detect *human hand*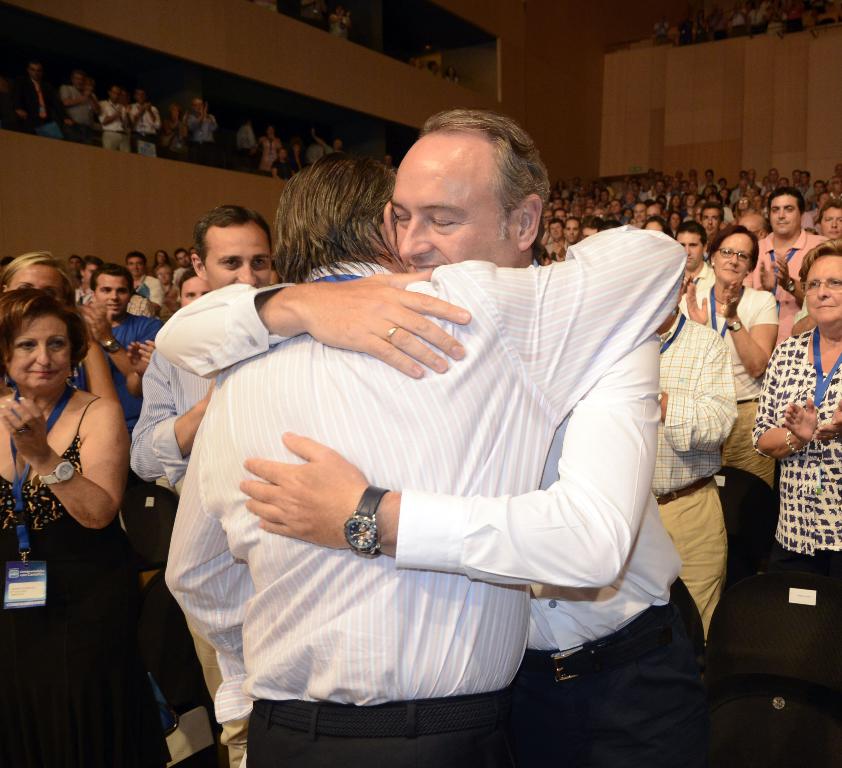
(295, 263, 476, 380)
